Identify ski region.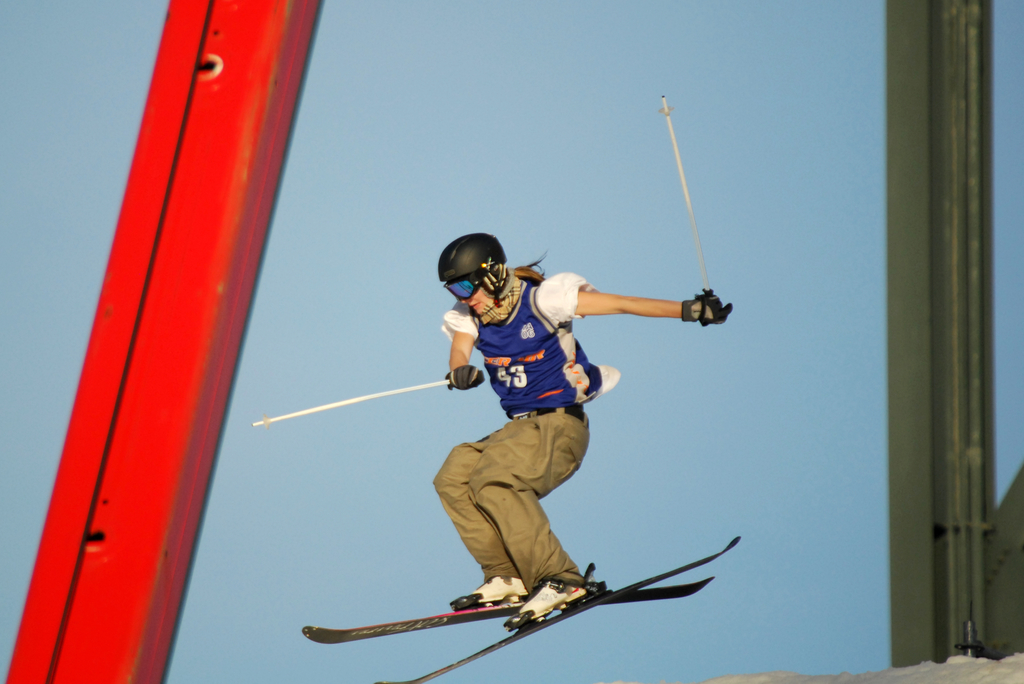
Region: 295/567/719/652.
